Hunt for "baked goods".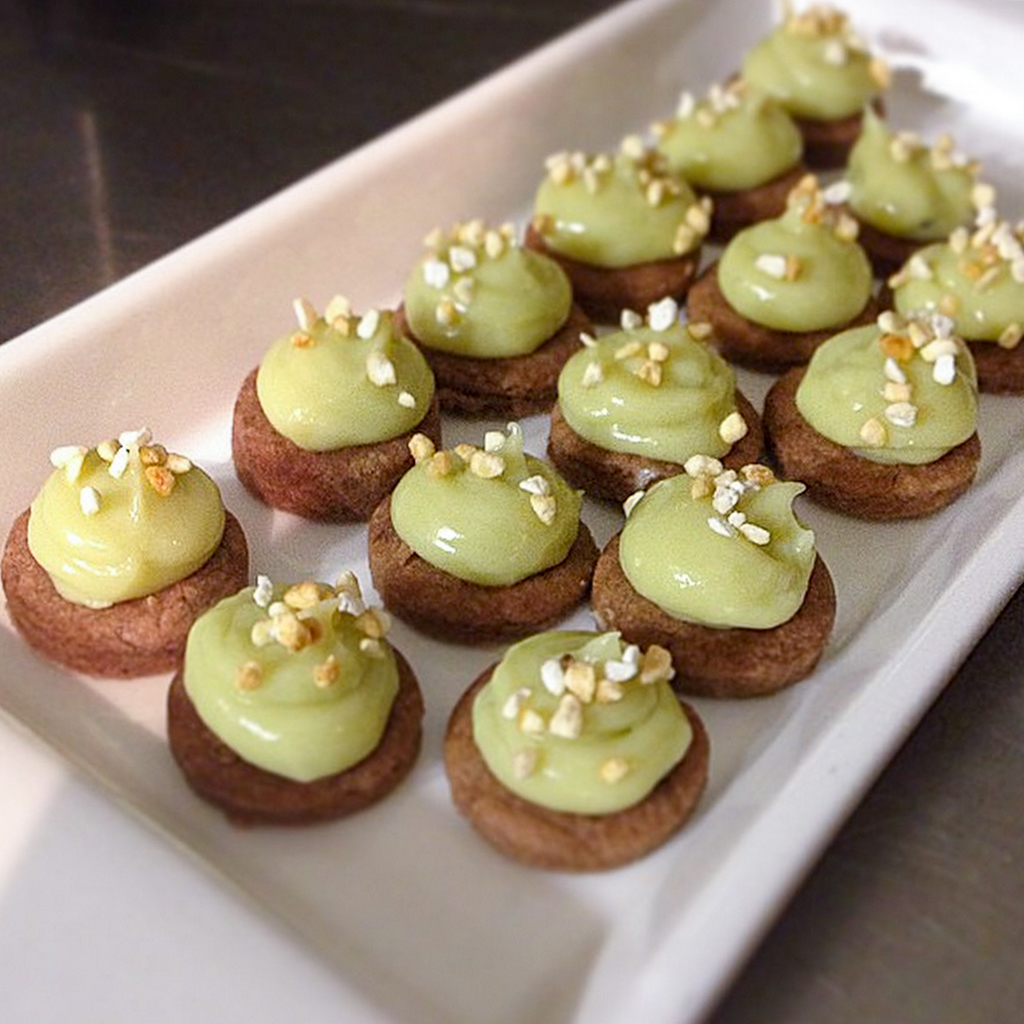
Hunted down at <bbox>841, 112, 976, 273</bbox>.
